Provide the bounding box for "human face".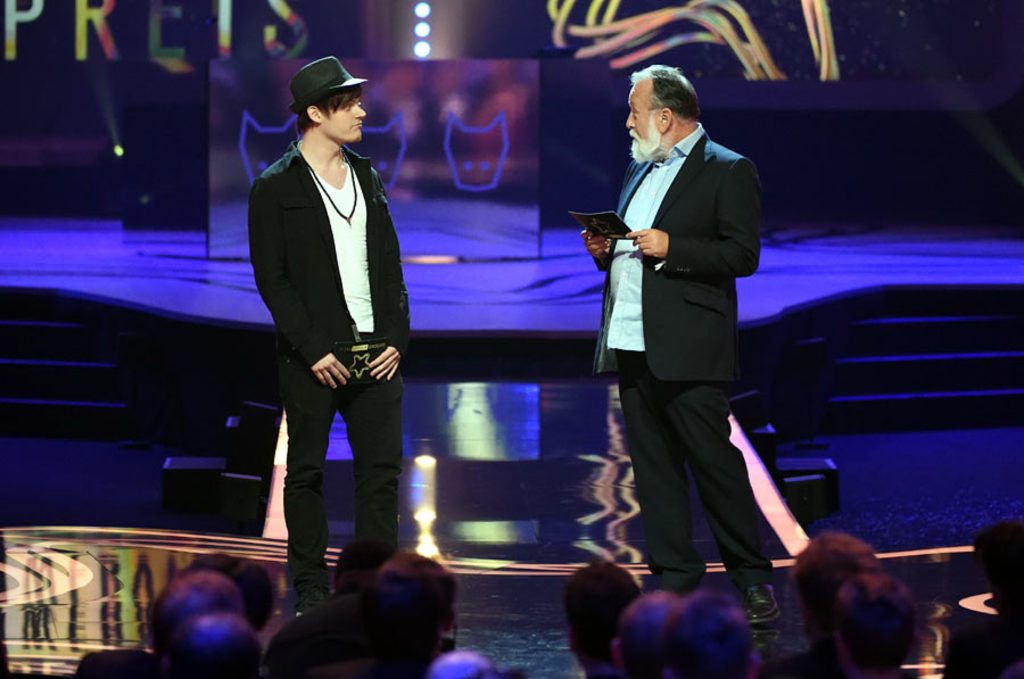
pyautogui.locateOnScreen(323, 97, 368, 144).
